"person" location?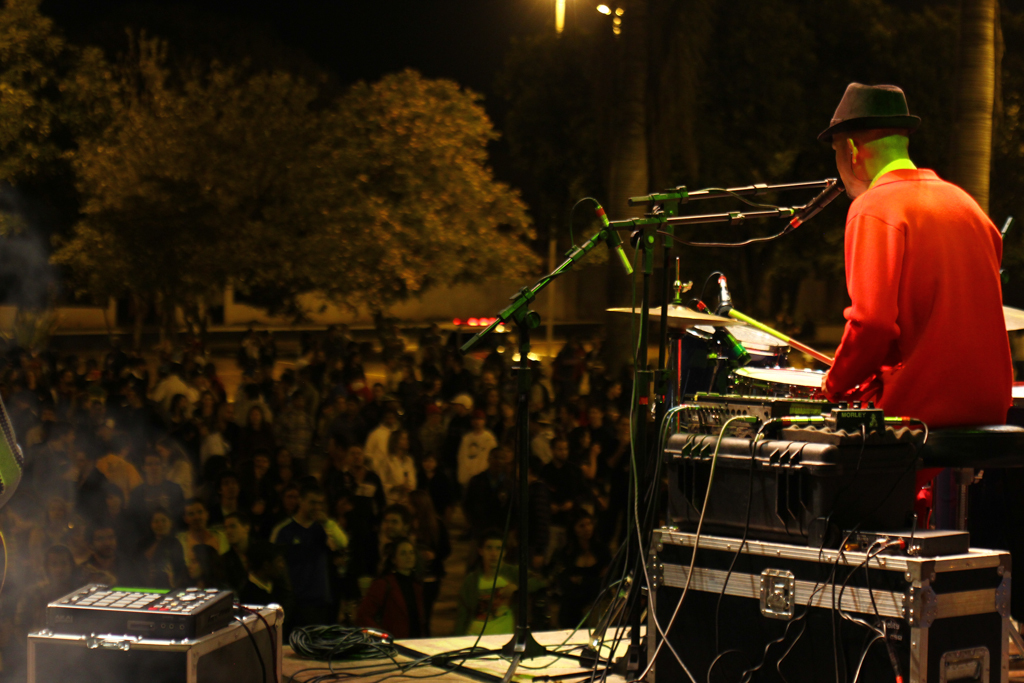
794, 69, 999, 517
